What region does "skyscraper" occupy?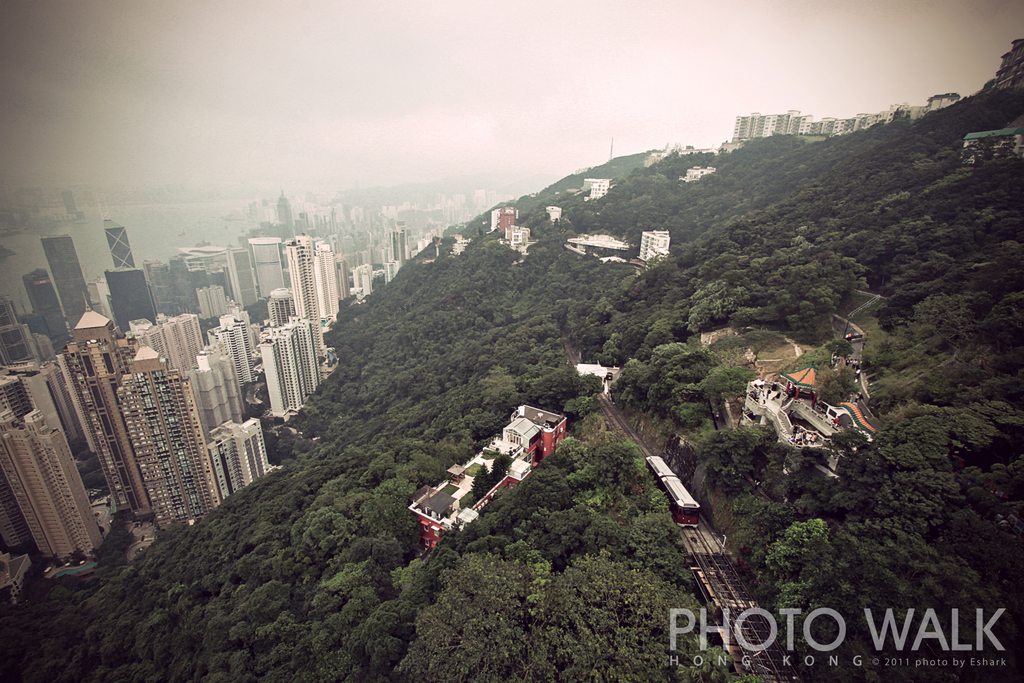
(x1=389, y1=227, x2=413, y2=270).
